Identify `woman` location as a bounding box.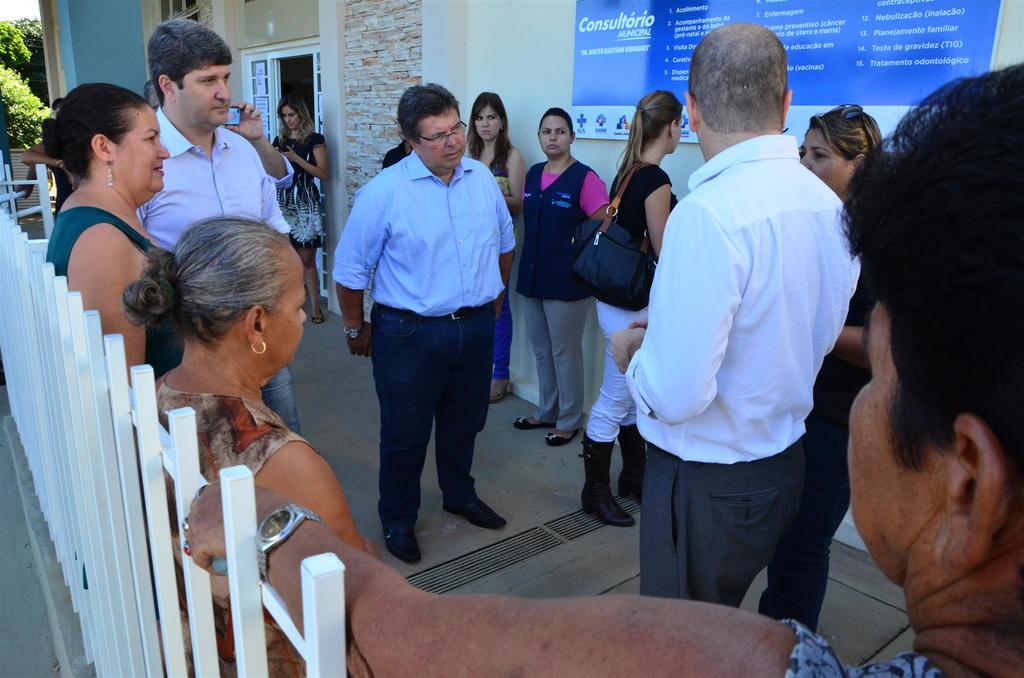
179/60/1023/677.
